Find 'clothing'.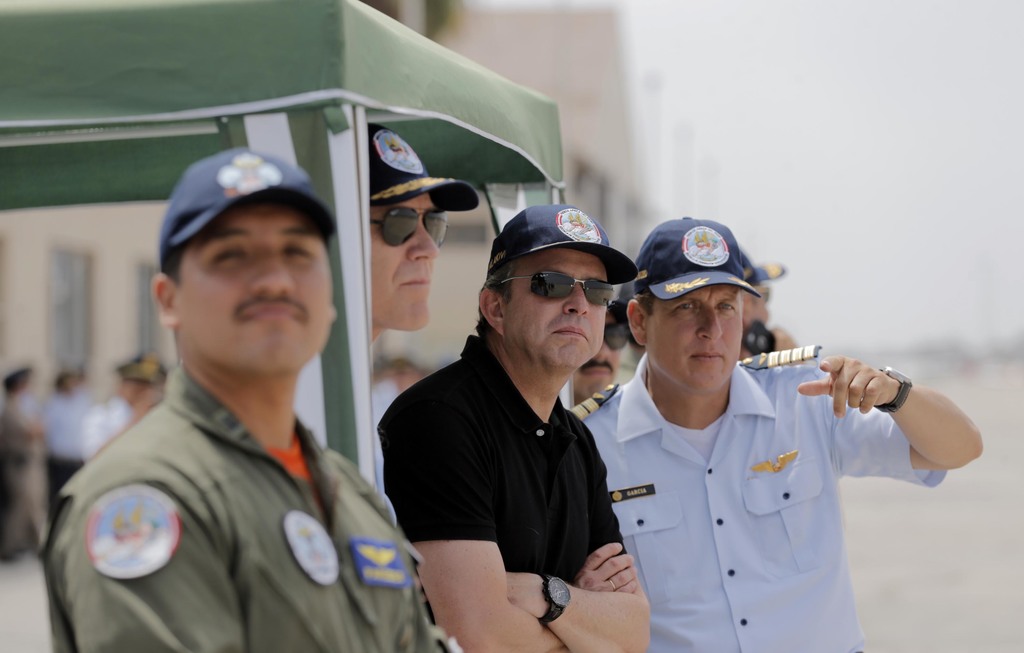
<bbox>41, 366, 445, 652</bbox>.
